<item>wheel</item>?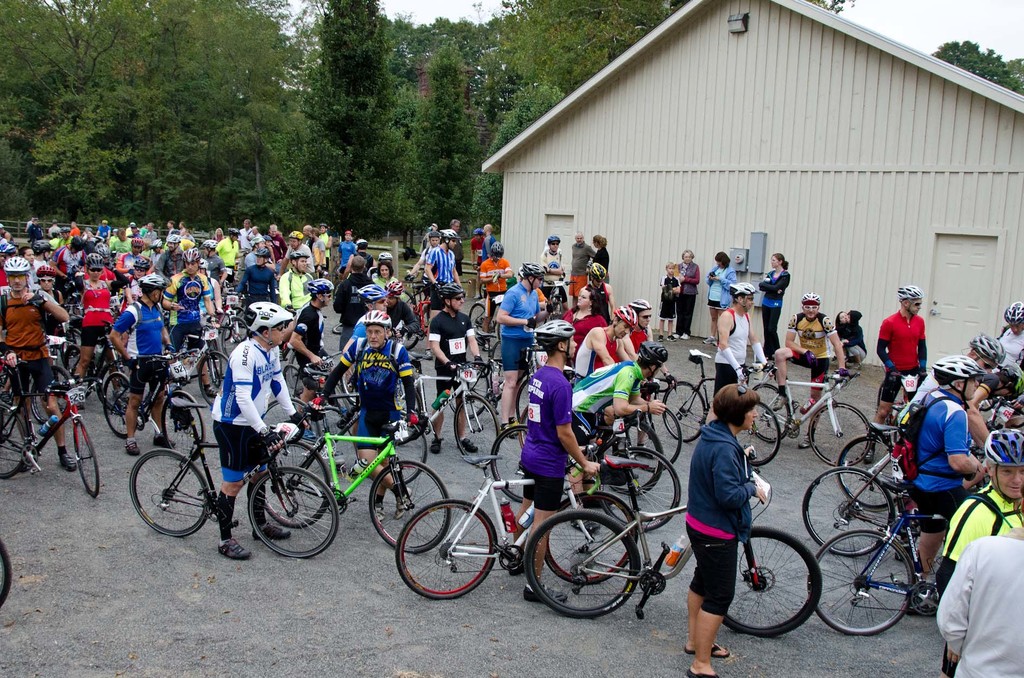
BBox(552, 301, 566, 318)
